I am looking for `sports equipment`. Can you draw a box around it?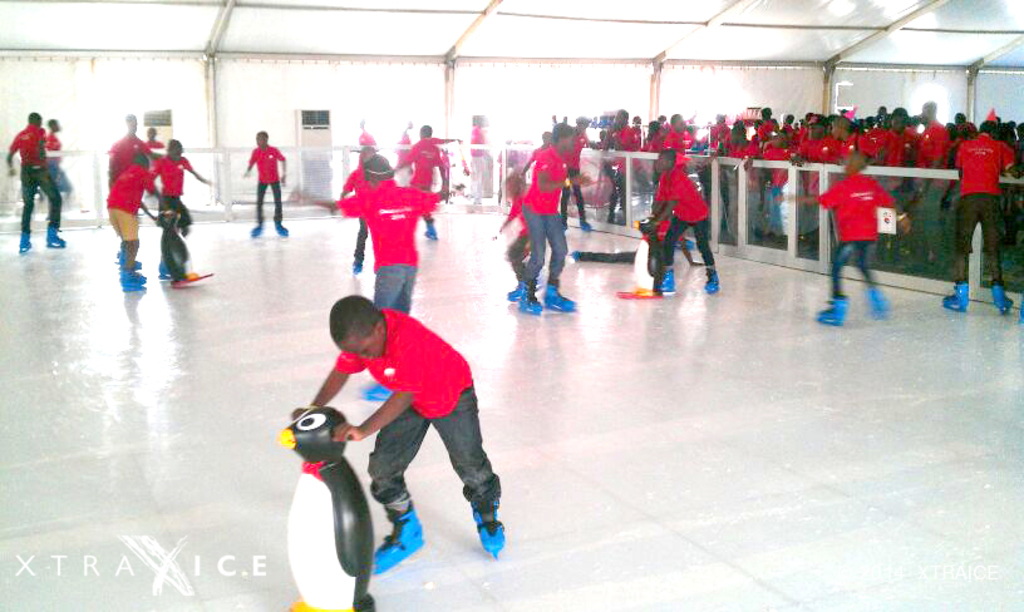
Sure, the bounding box is [940,278,976,316].
